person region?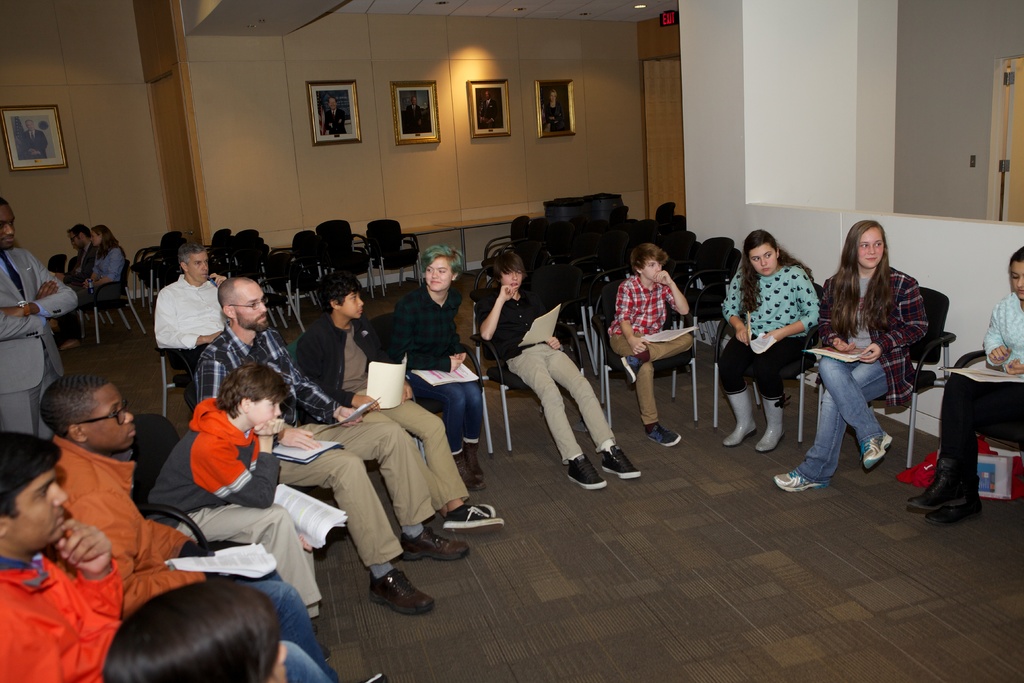
(140,357,322,623)
